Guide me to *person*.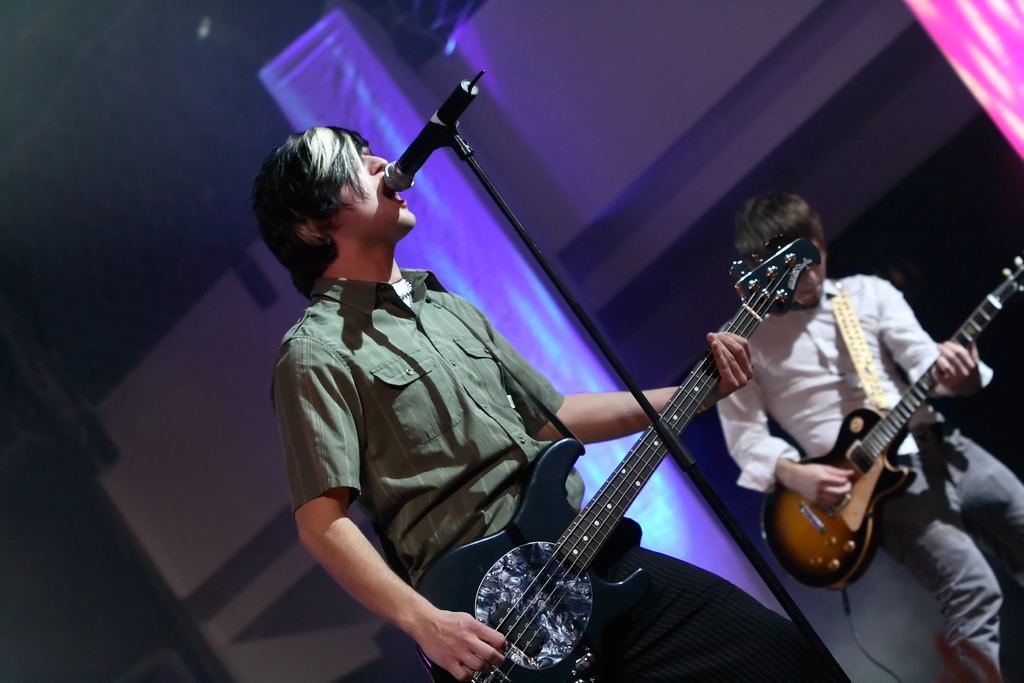
Guidance: [718, 188, 1023, 682].
